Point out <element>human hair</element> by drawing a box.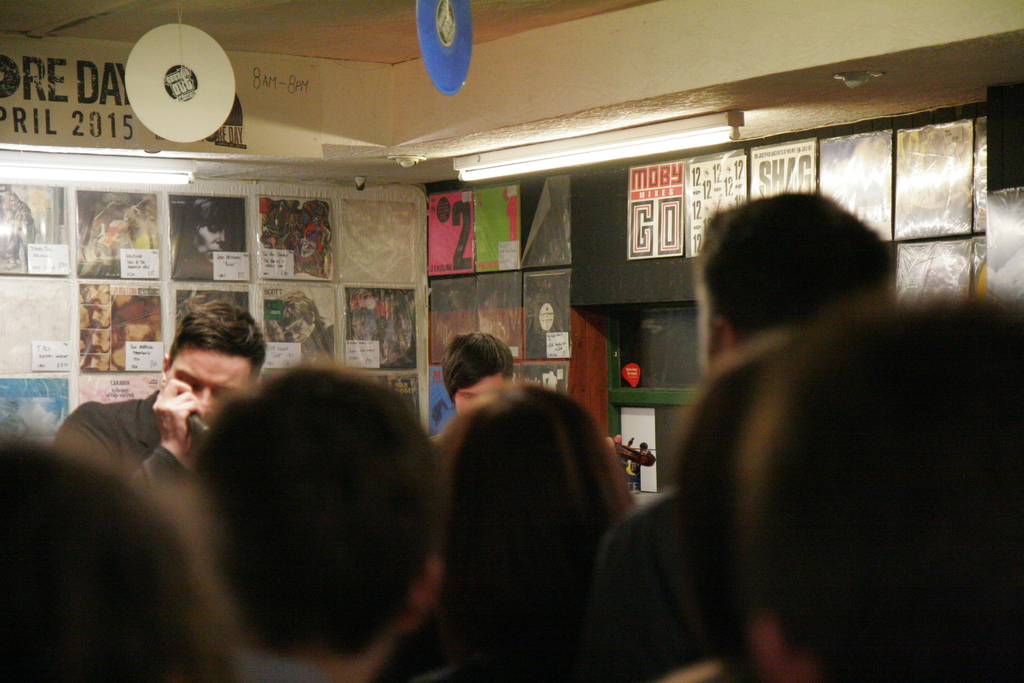
{"x1": 698, "y1": 190, "x2": 895, "y2": 341}.
